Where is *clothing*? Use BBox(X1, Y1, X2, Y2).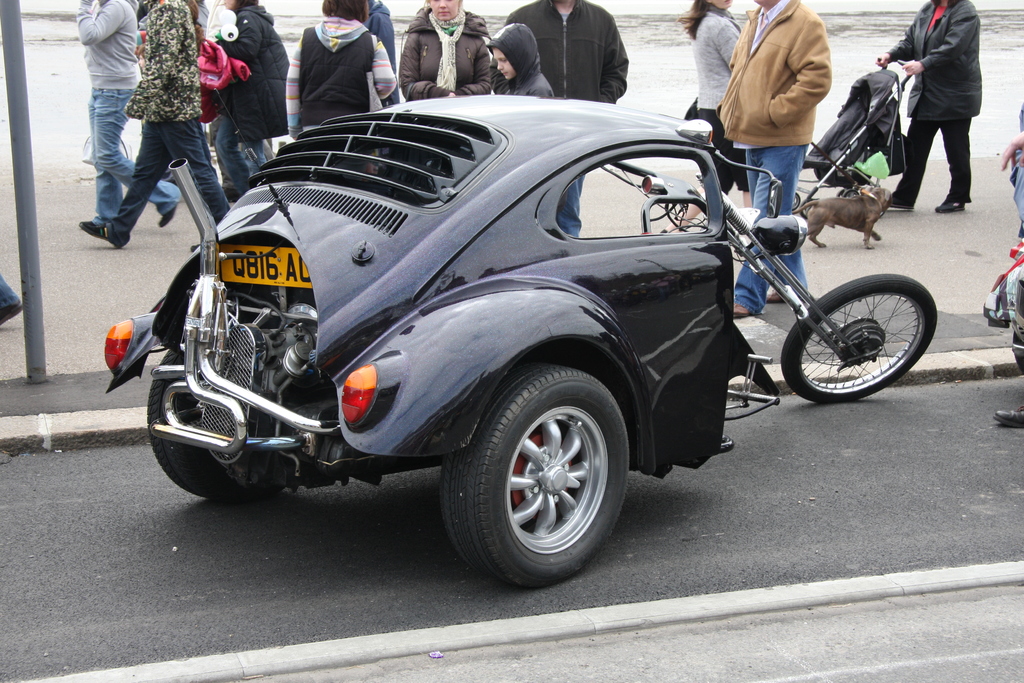
BBox(283, 13, 399, 135).
